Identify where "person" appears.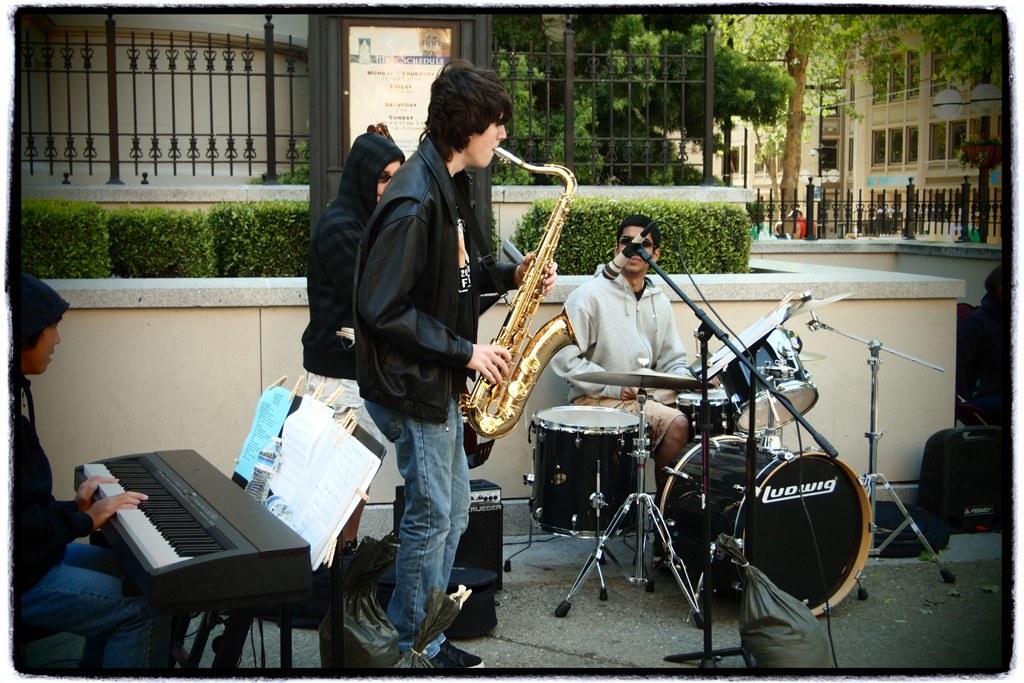
Appears at {"x1": 308, "y1": 133, "x2": 408, "y2": 559}.
